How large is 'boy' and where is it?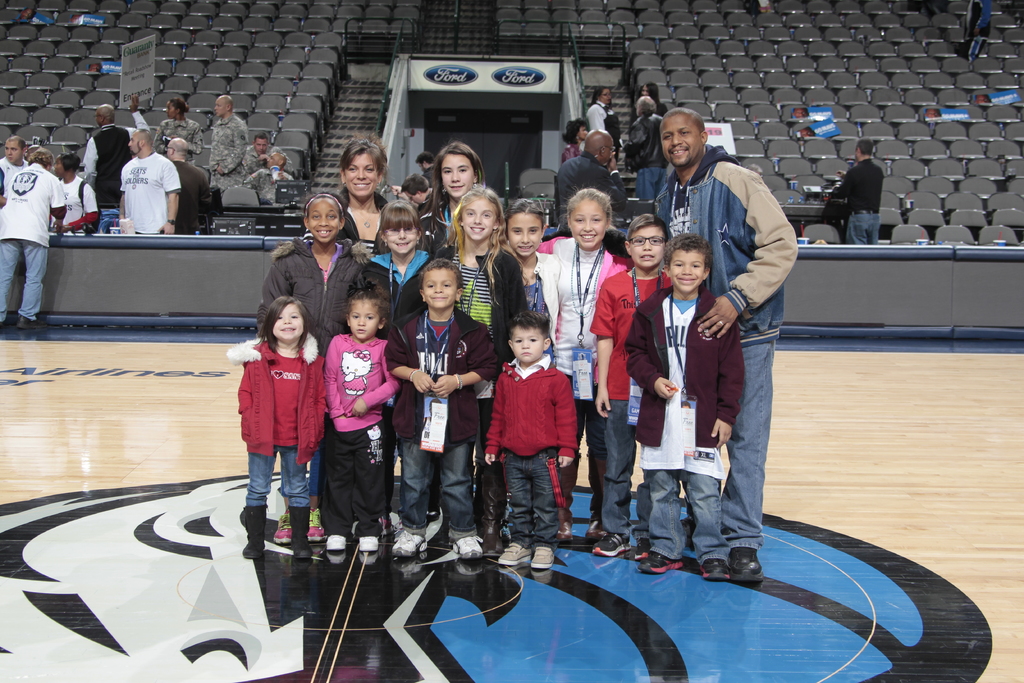
Bounding box: bbox(626, 233, 750, 581).
